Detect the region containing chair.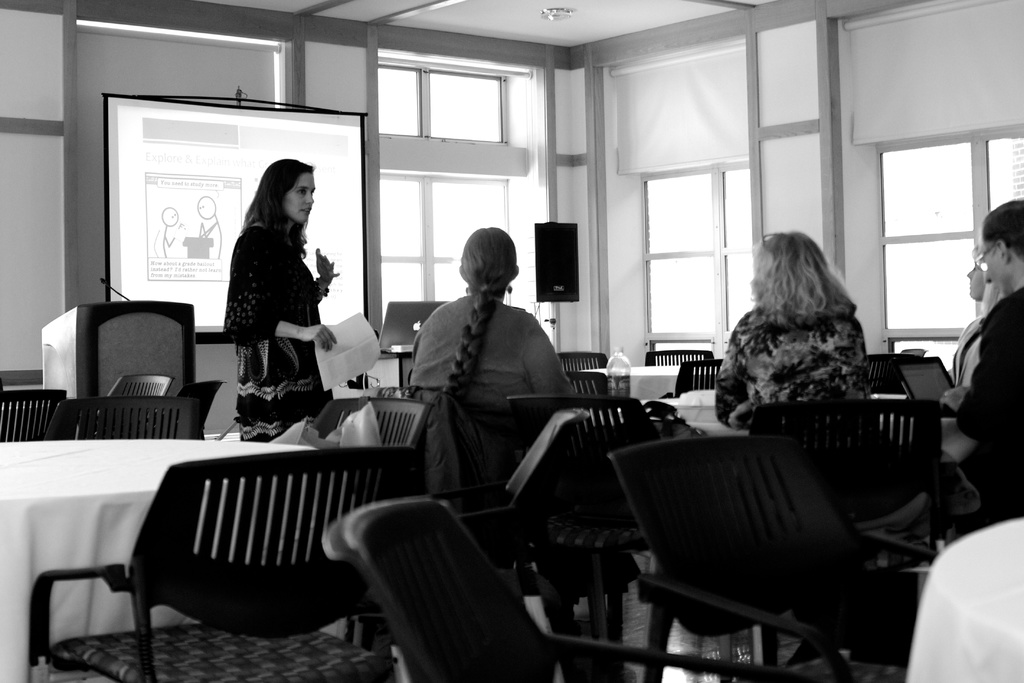
l=145, t=378, r=227, b=438.
